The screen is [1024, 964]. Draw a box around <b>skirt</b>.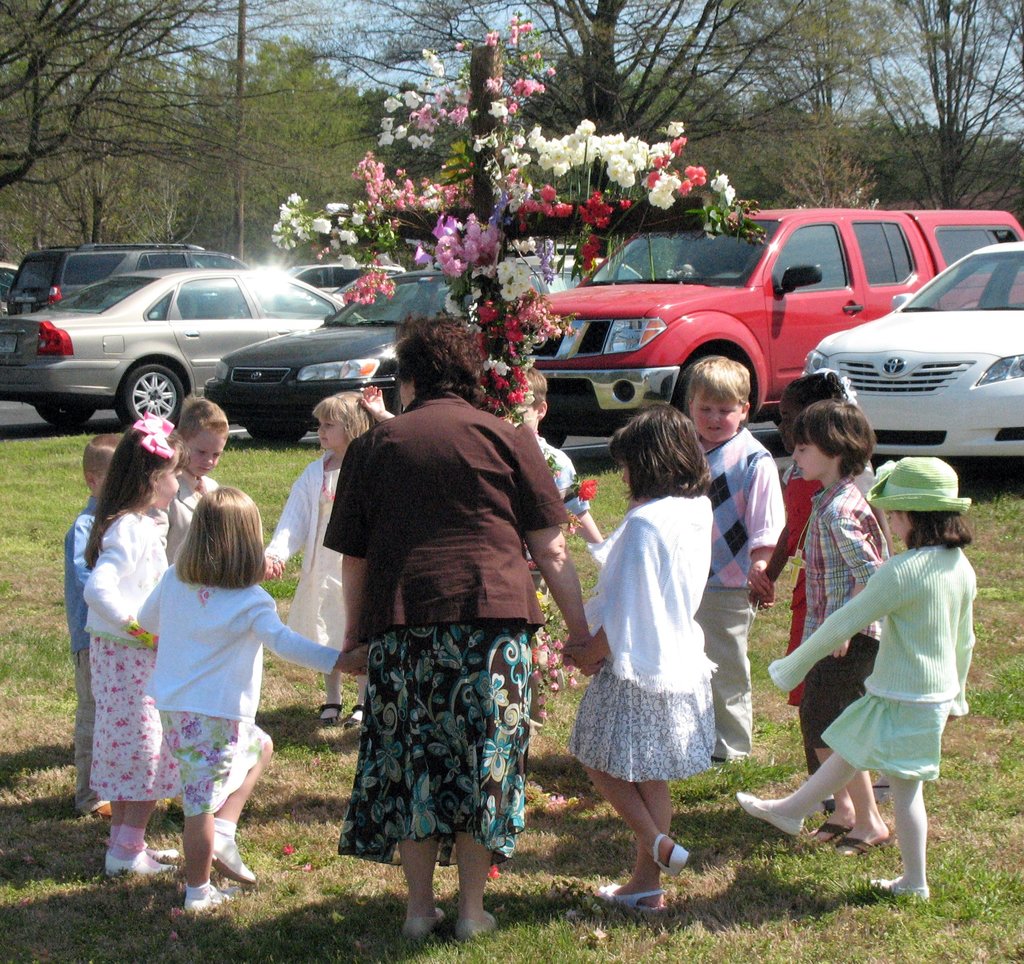
locate(564, 658, 719, 785).
